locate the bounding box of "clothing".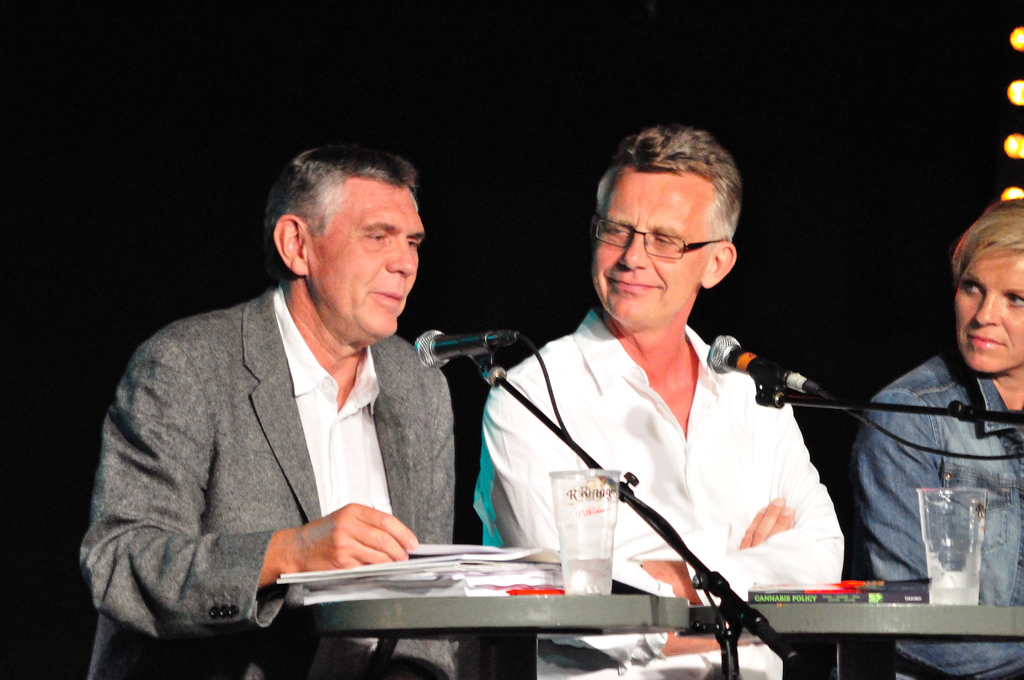
Bounding box: detection(479, 260, 855, 604).
